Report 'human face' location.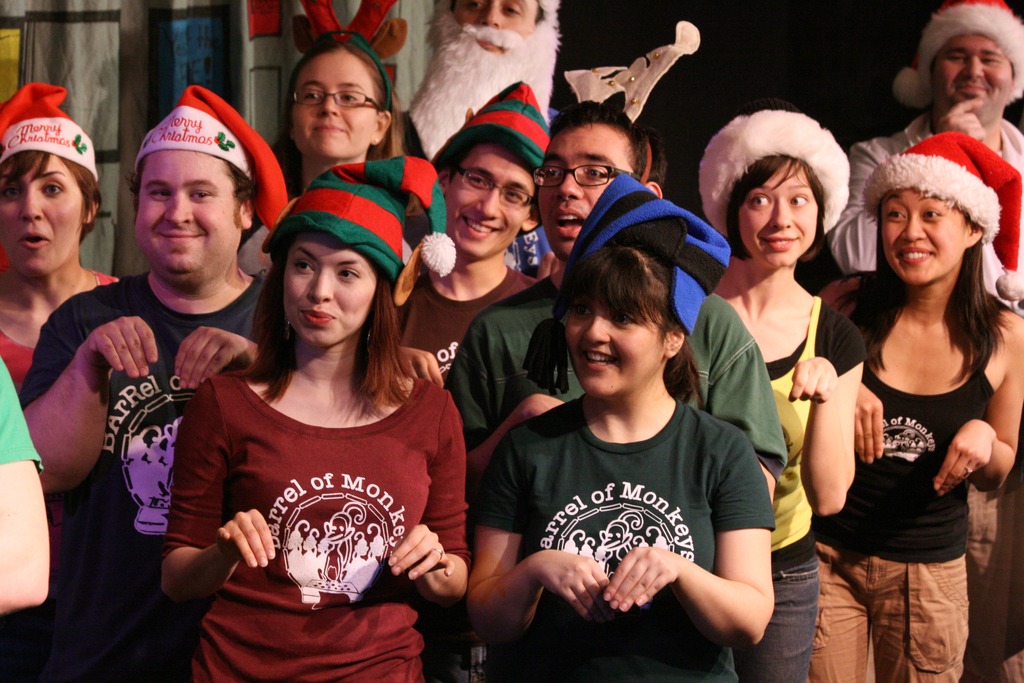
Report: box=[534, 126, 633, 260].
